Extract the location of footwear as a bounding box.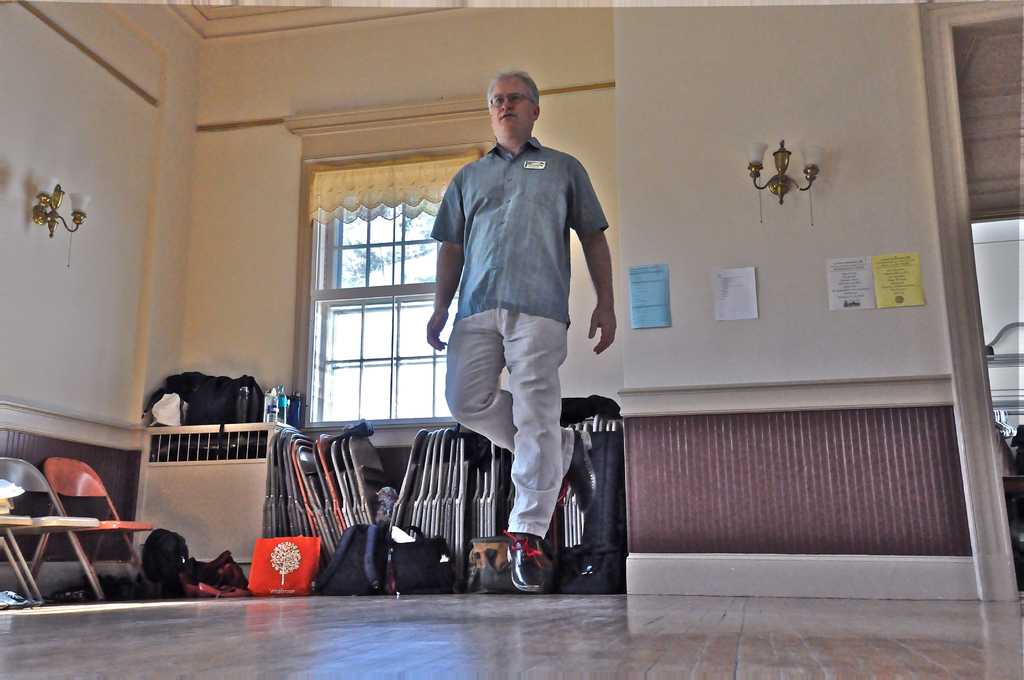
[left=184, top=580, right=193, bottom=599].
